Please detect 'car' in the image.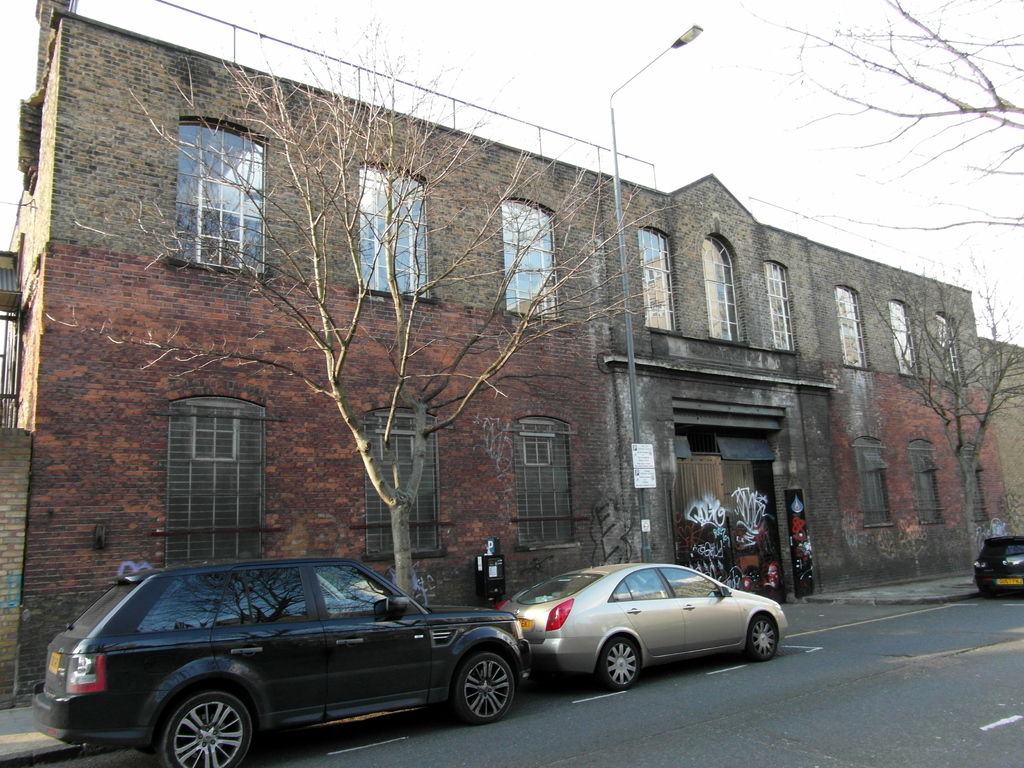
(491, 559, 788, 692).
